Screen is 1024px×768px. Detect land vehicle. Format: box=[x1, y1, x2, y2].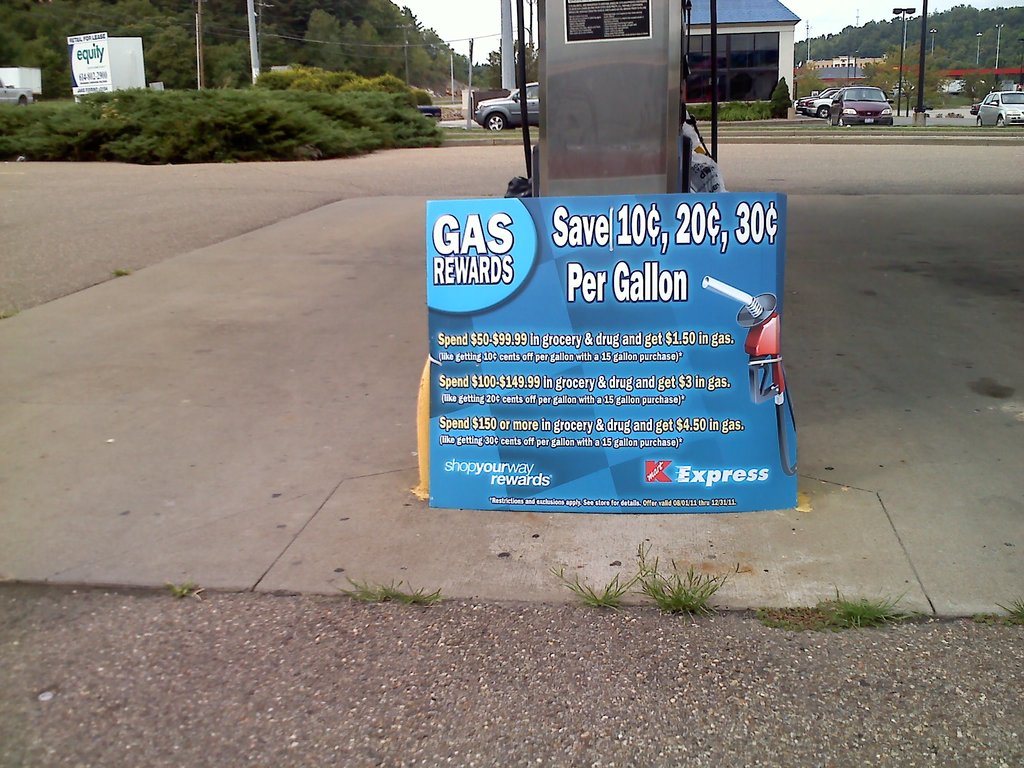
box=[1, 78, 33, 106].
